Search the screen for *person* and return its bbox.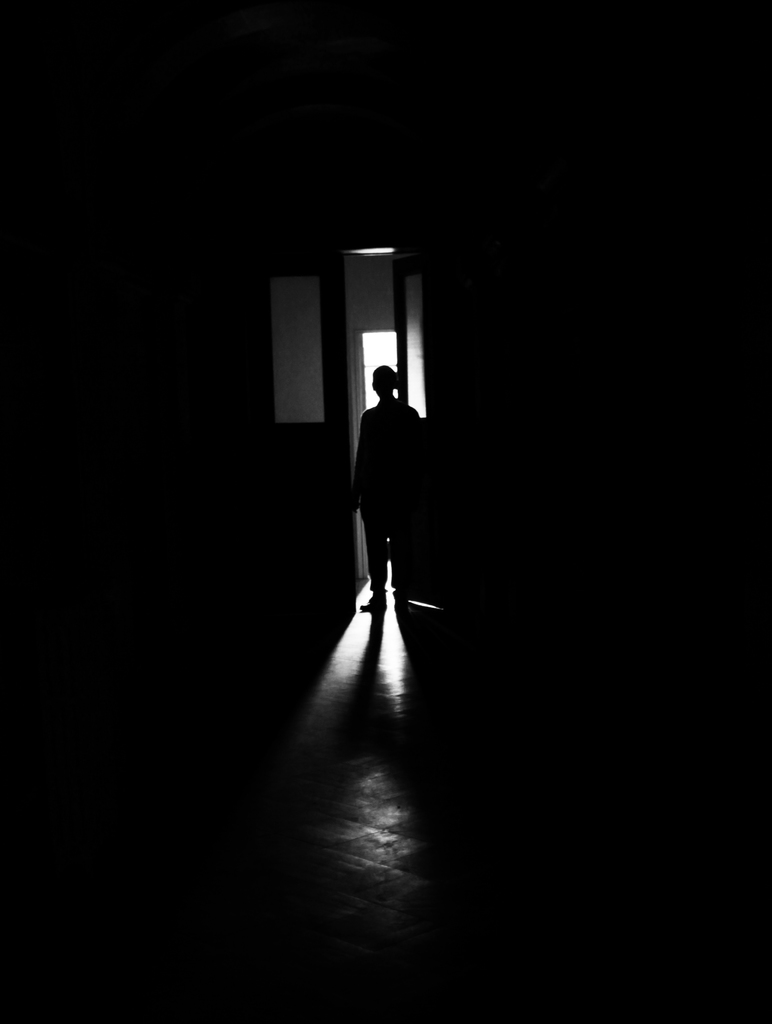
Found: select_region(344, 324, 436, 628).
